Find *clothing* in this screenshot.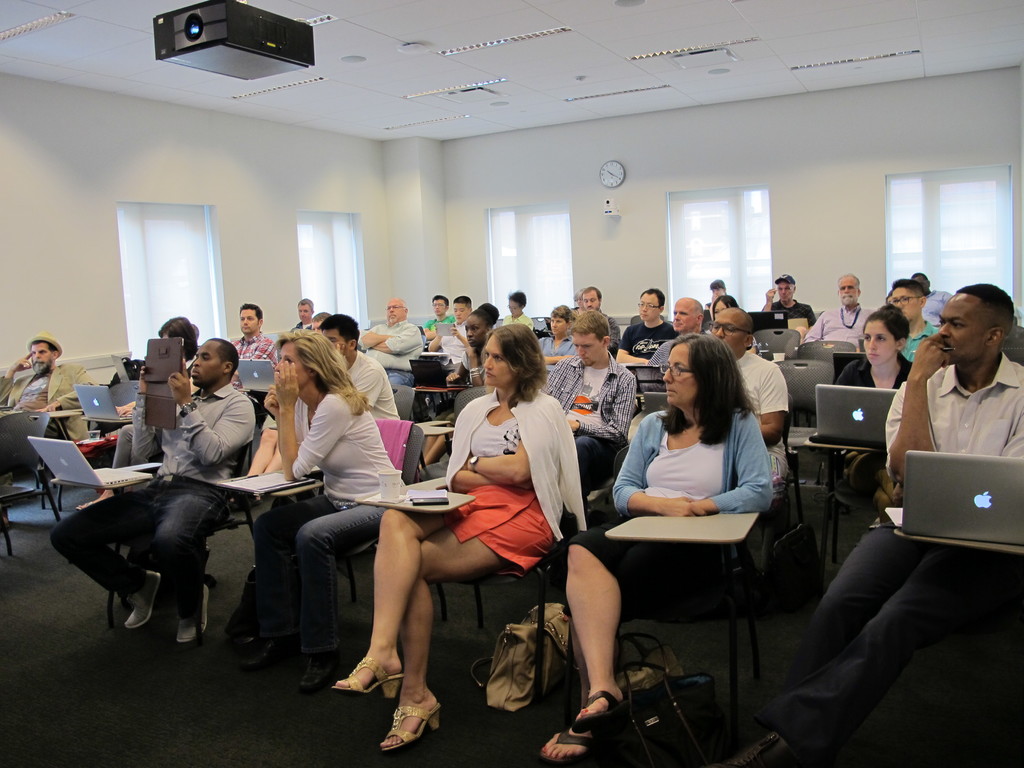
The bounding box for *clothing* is <bbox>445, 388, 587, 573</bbox>.
